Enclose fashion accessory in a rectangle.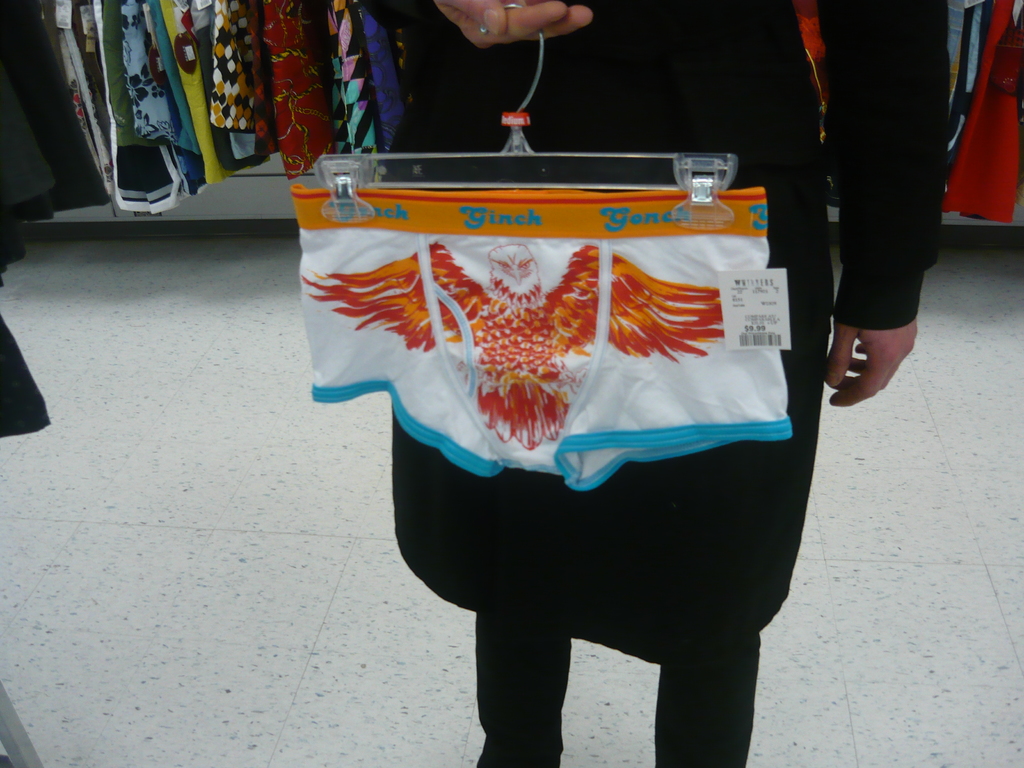
region(478, 612, 571, 767).
